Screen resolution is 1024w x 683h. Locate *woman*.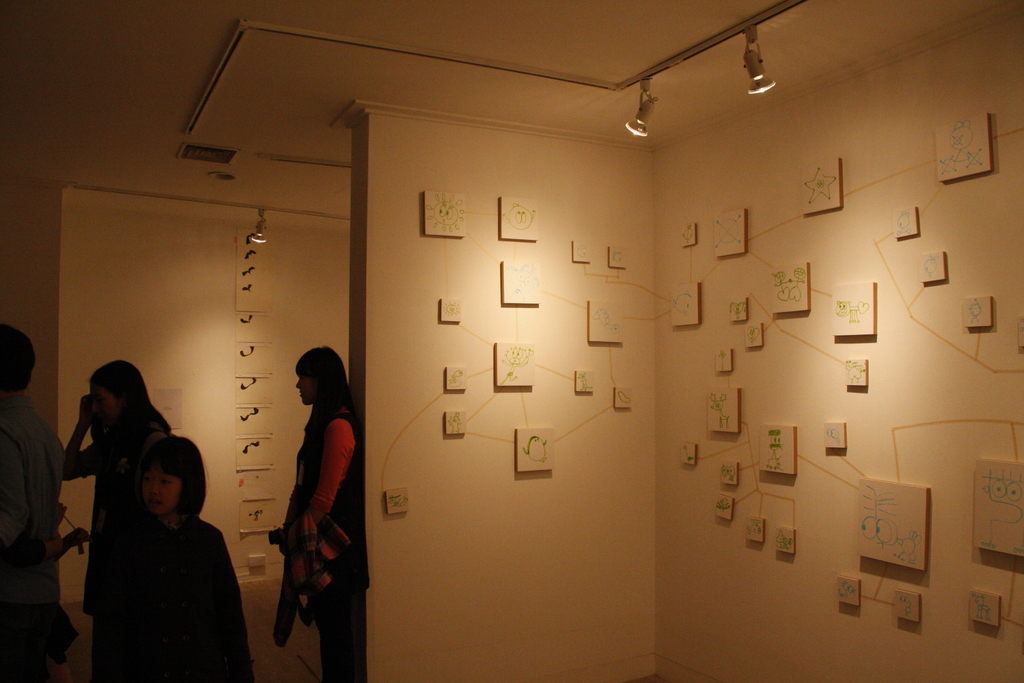
[63, 359, 174, 682].
